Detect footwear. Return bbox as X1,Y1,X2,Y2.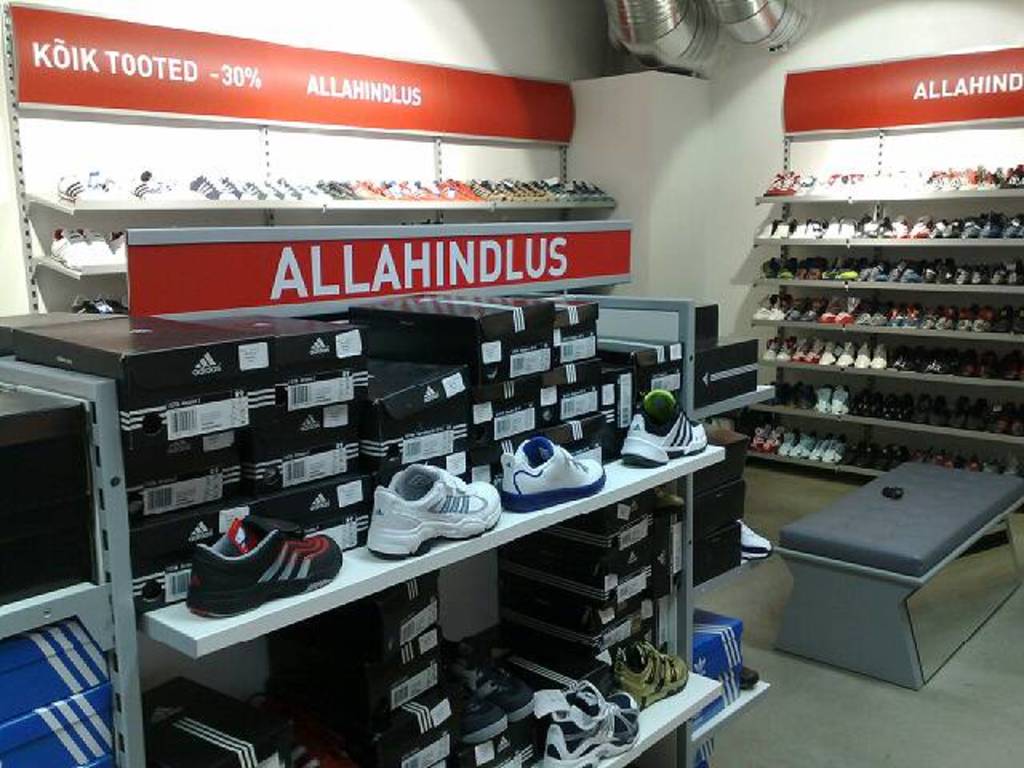
541,678,643,766.
